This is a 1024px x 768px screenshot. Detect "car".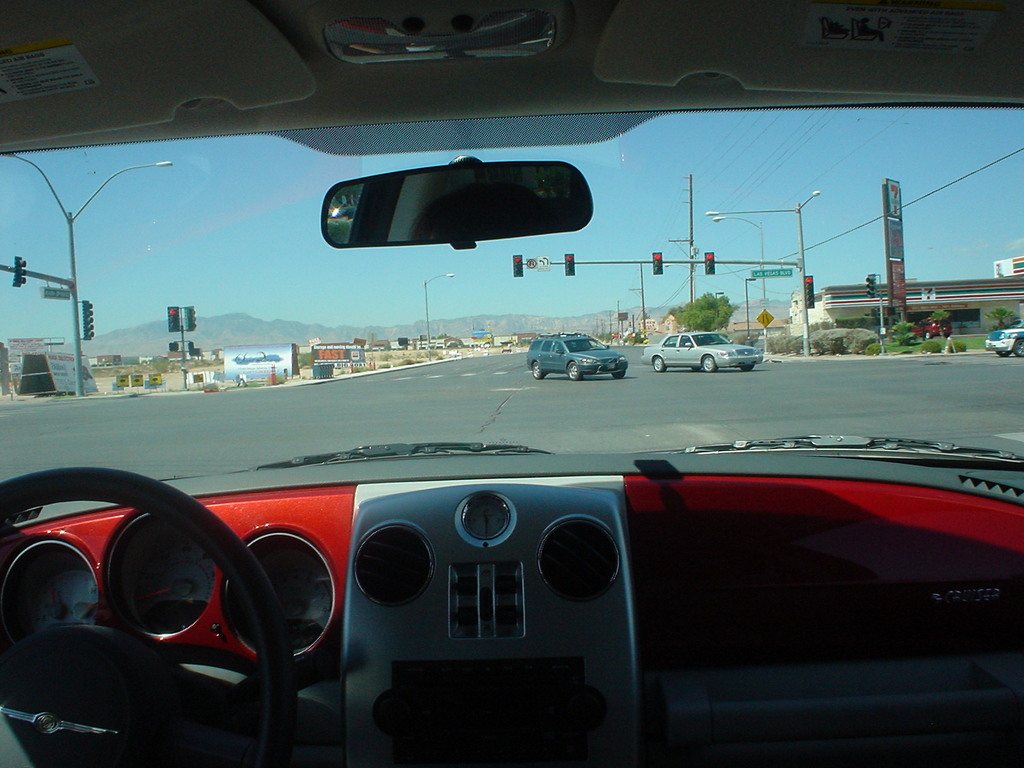
(917, 314, 951, 339).
